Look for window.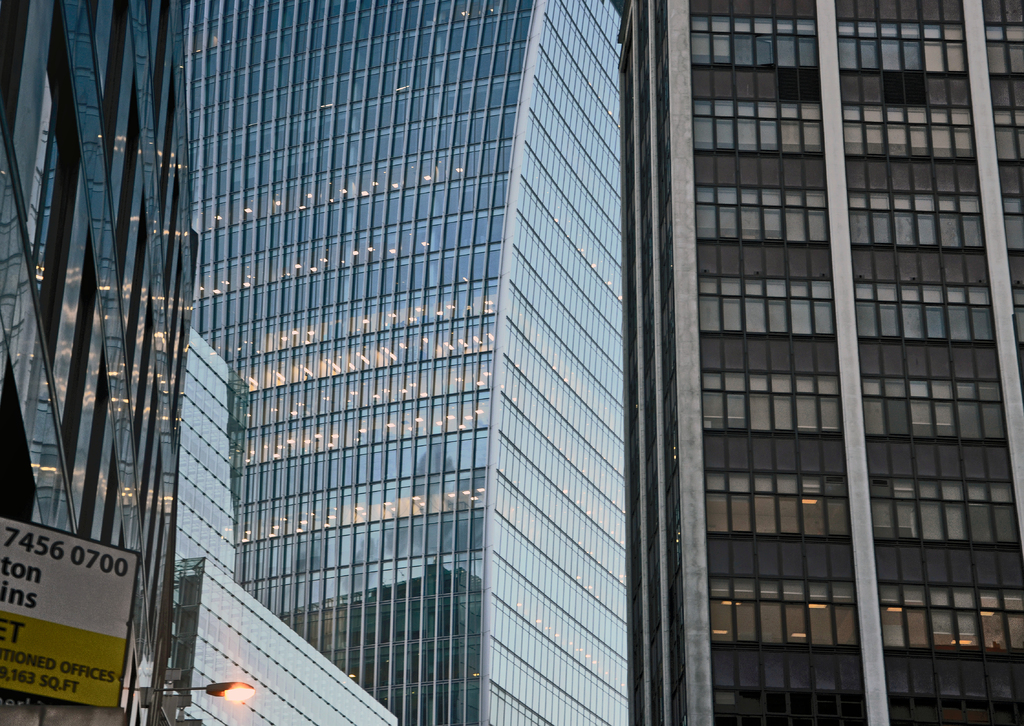
Found: crop(689, 18, 819, 68).
